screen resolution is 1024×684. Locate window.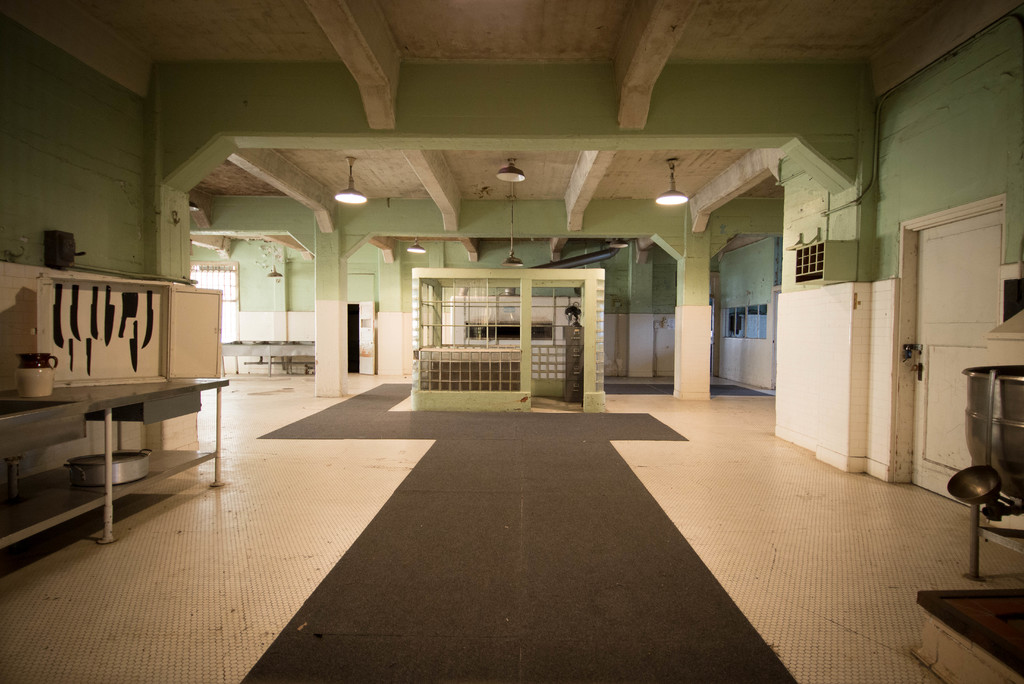
bbox(720, 306, 767, 338).
